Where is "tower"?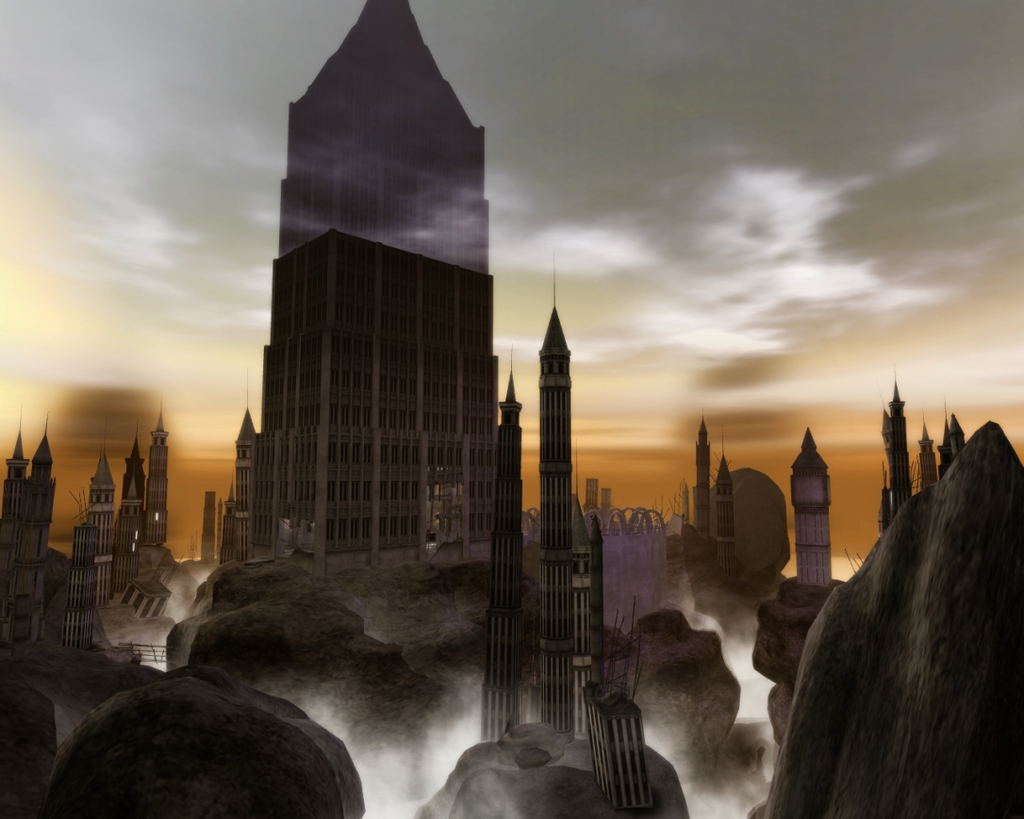
box=[104, 417, 149, 598].
